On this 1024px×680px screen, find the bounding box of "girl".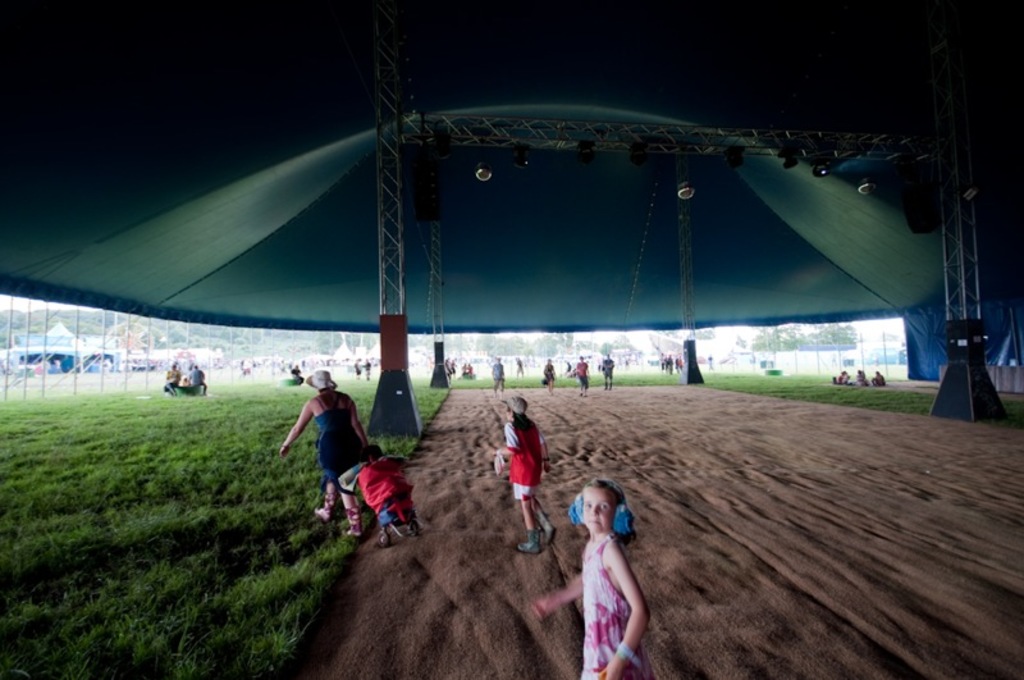
Bounding box: region(488, 393, 557, 552).
